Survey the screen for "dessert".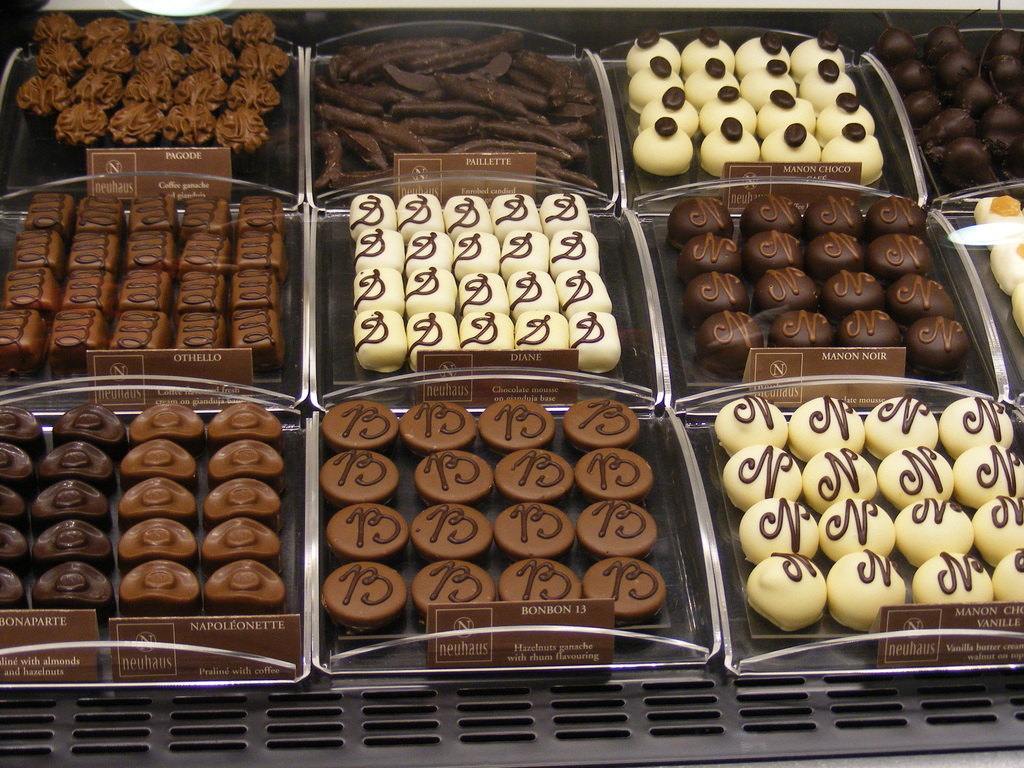
Survey found: box=[0, 536, 33, 565].
